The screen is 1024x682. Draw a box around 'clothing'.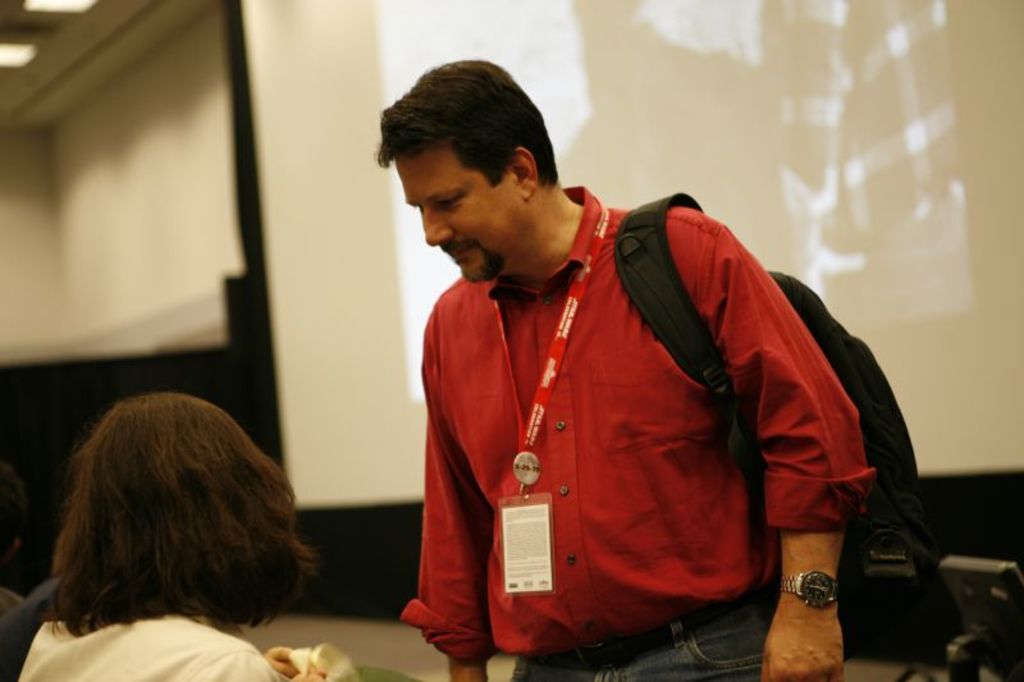
left=401, top=184, right=876, bottom=681.
